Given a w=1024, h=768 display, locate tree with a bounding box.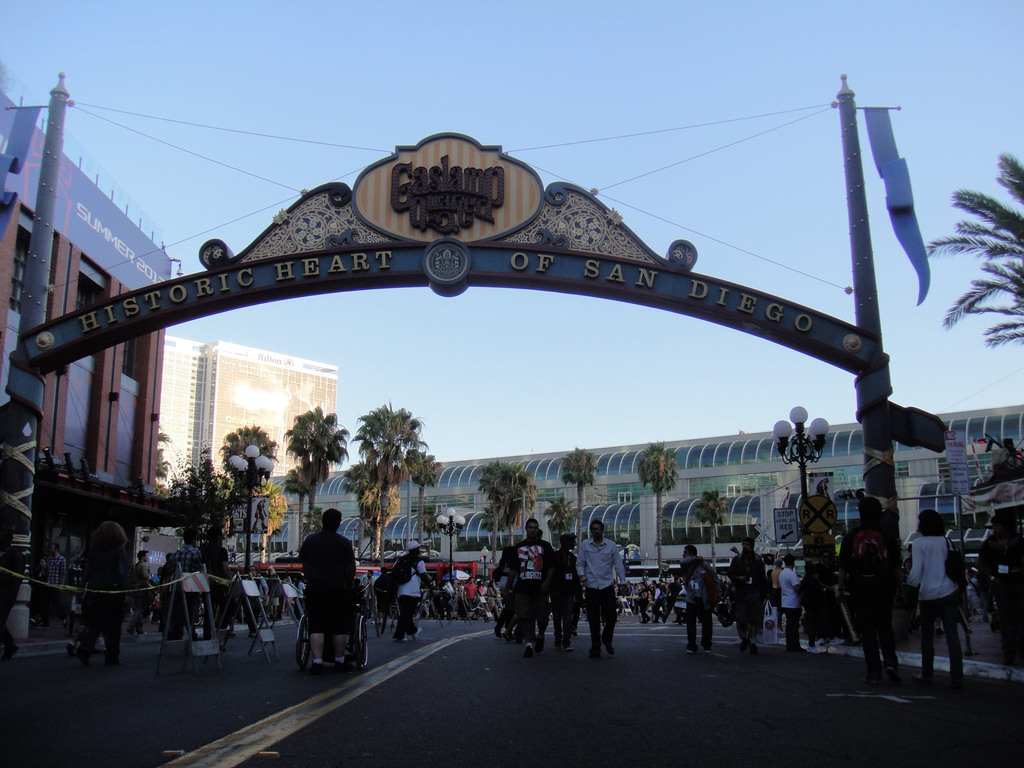
Located: 345 458 380 557.
